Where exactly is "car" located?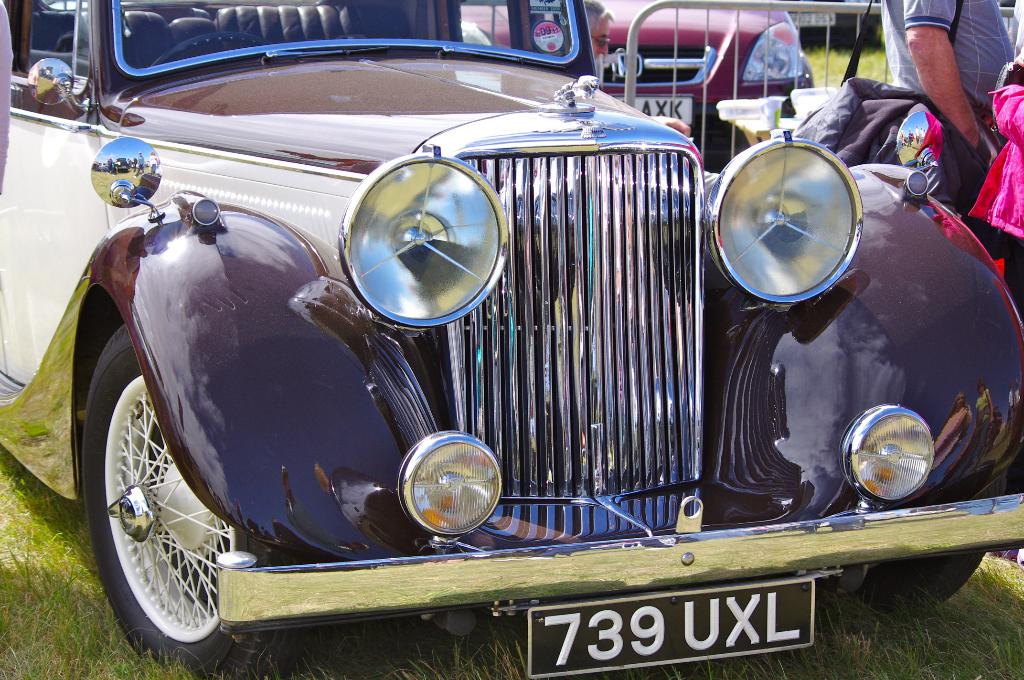
Its bounding box is rect(0, 0, 1023, 679).
